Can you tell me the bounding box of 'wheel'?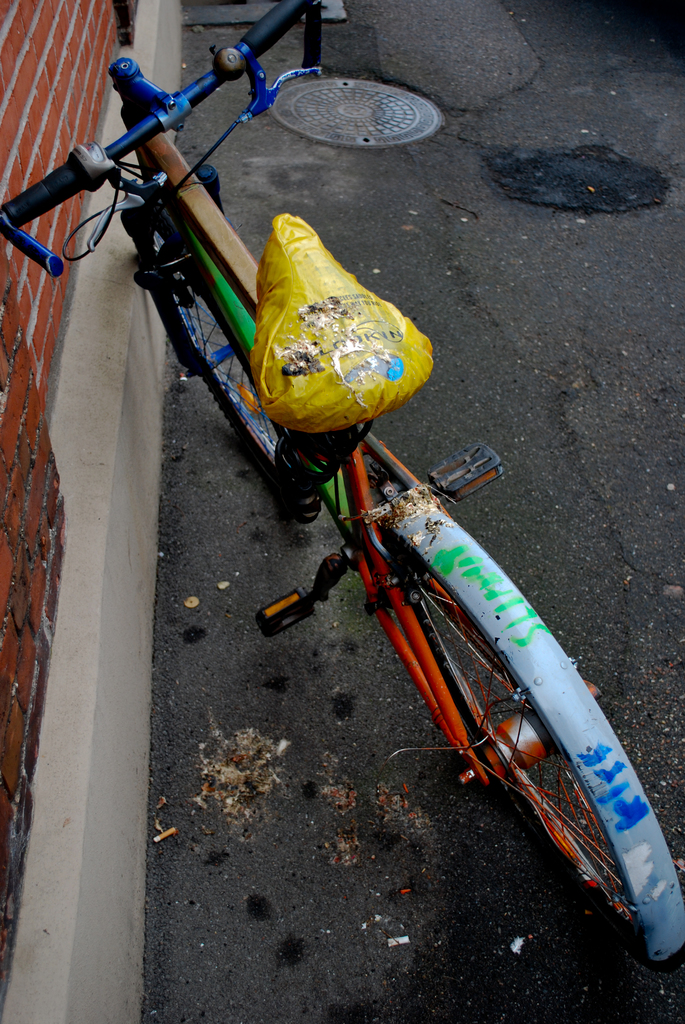
[120,212,323,525].
